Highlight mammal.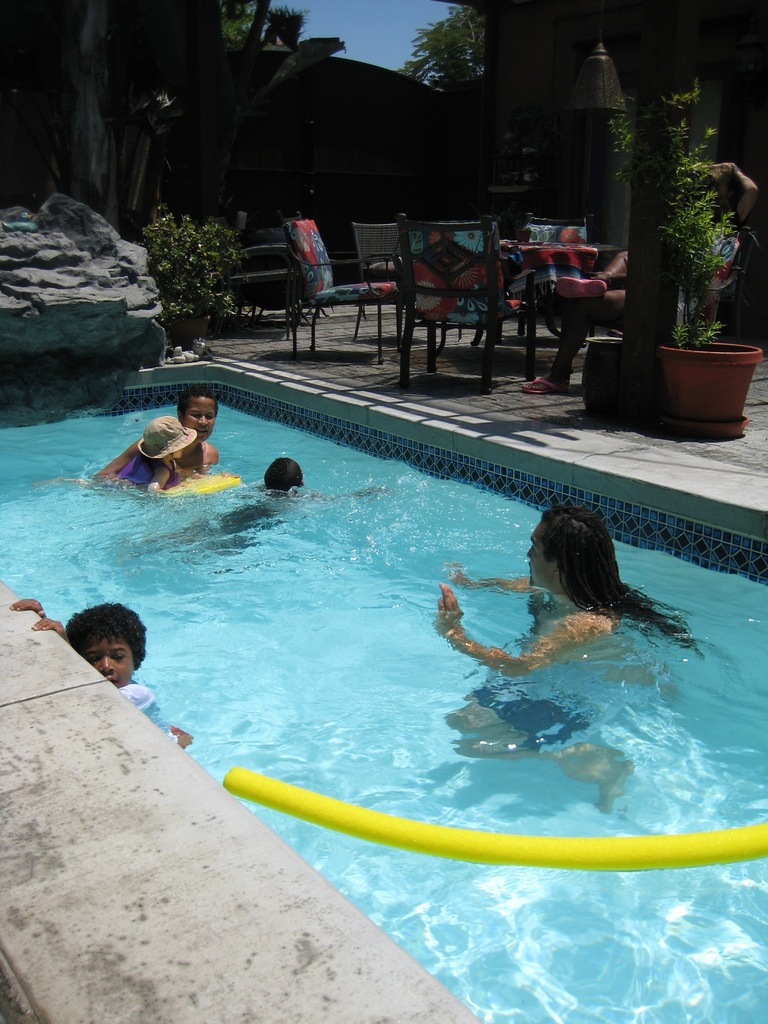
Highlighted region: [513, 156, 764, 394].
